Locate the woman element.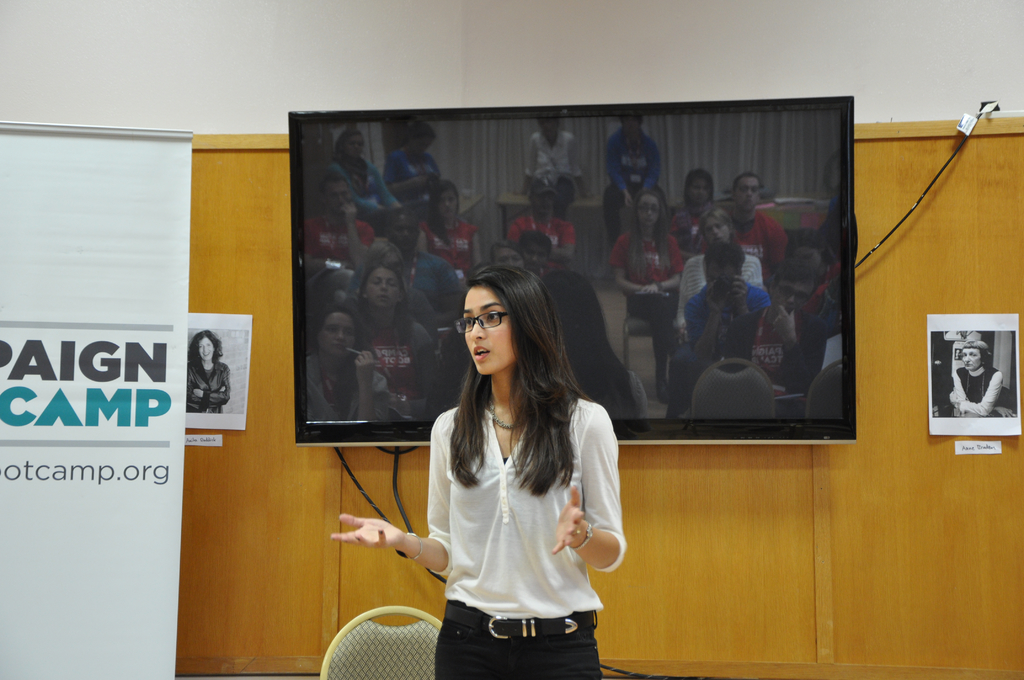
Element bbox: left=394, top=272, right=637, bottom=679.
